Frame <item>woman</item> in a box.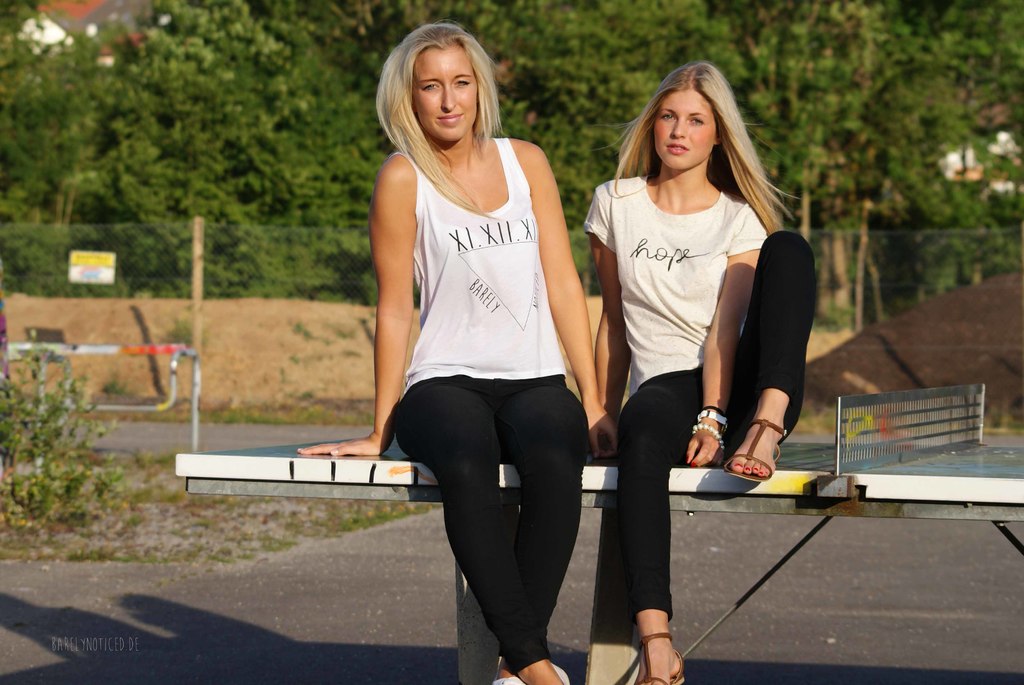
{"x1": 298, "y1": 24, "x2": 627, "y2": 684}.
